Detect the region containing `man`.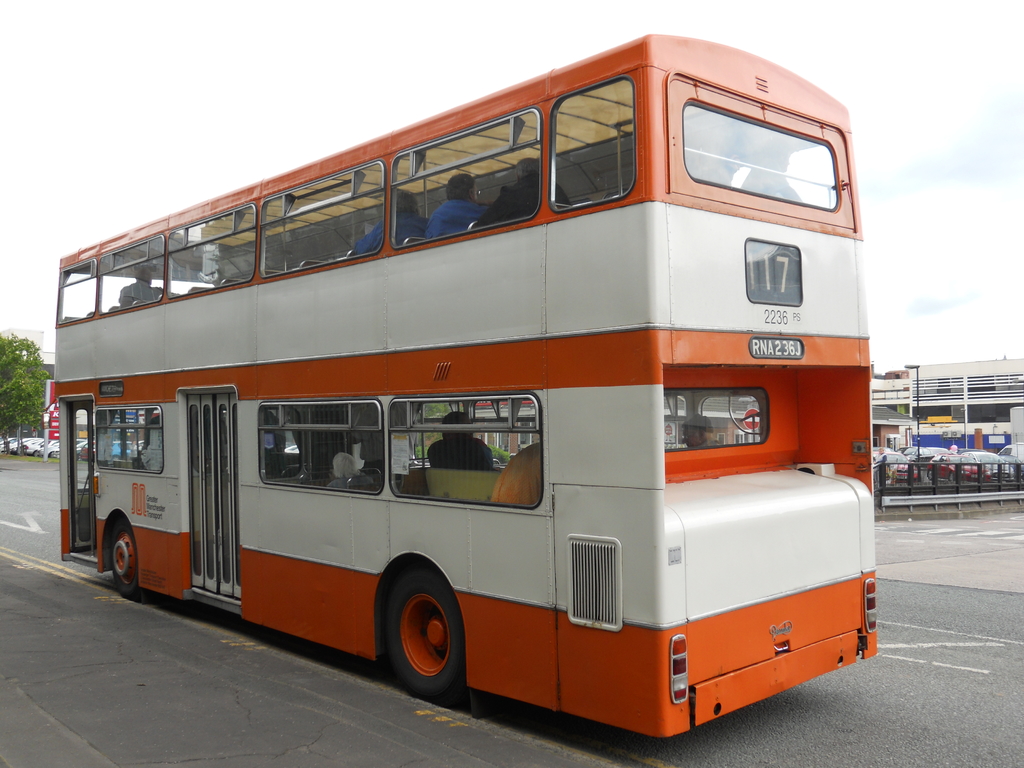
(429, 172, 493, 236).
